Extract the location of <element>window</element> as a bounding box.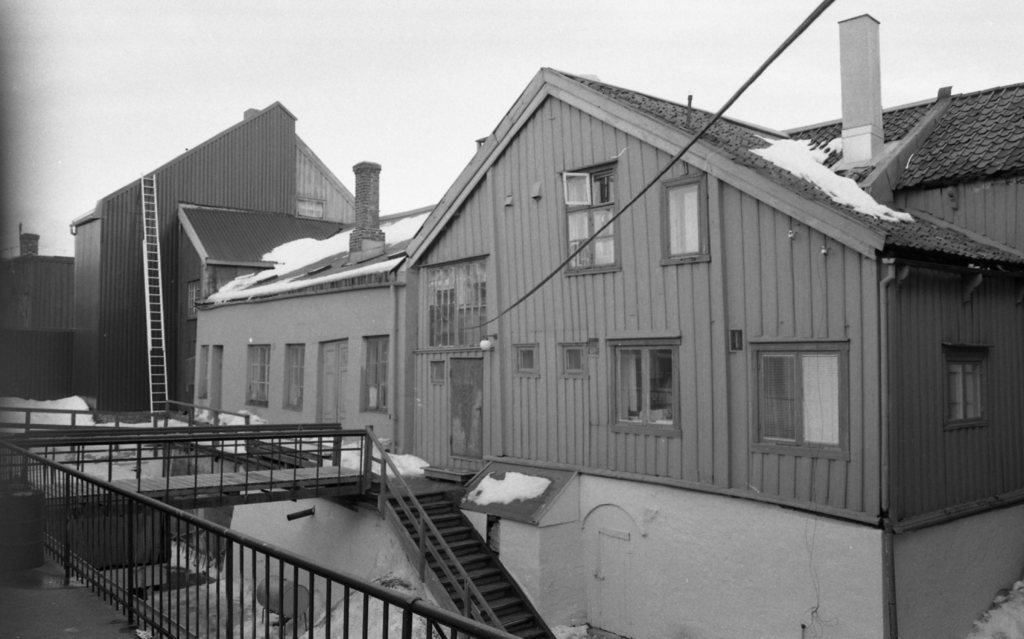
(x1=241, y1=337, x2=275, y2=411).
